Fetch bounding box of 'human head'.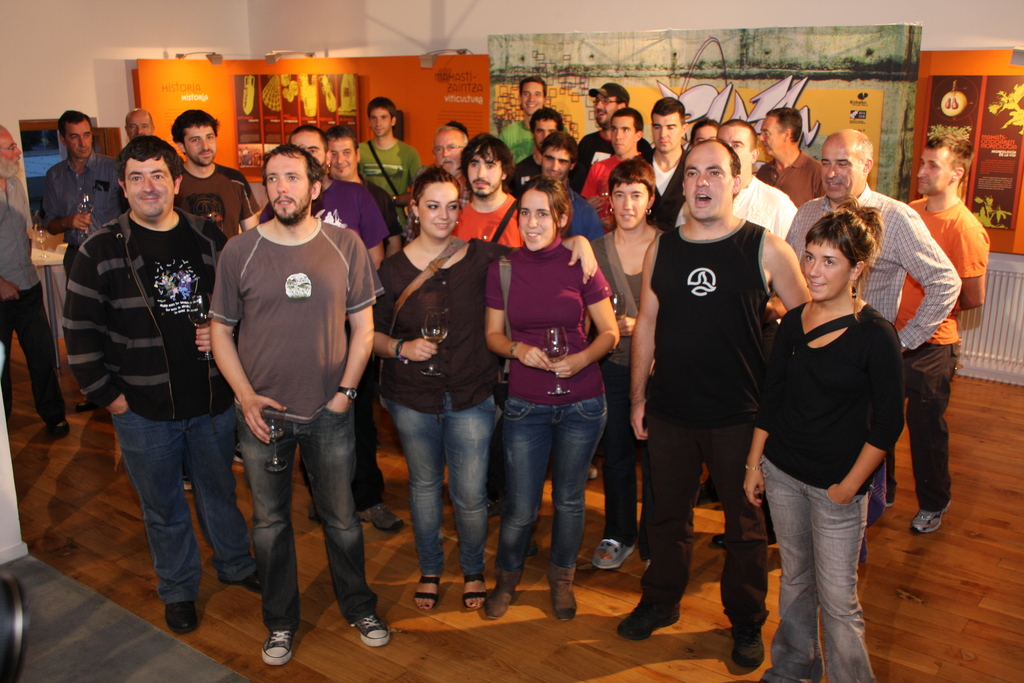
Bbox: <region>169, 108, 218, 164</region>.
